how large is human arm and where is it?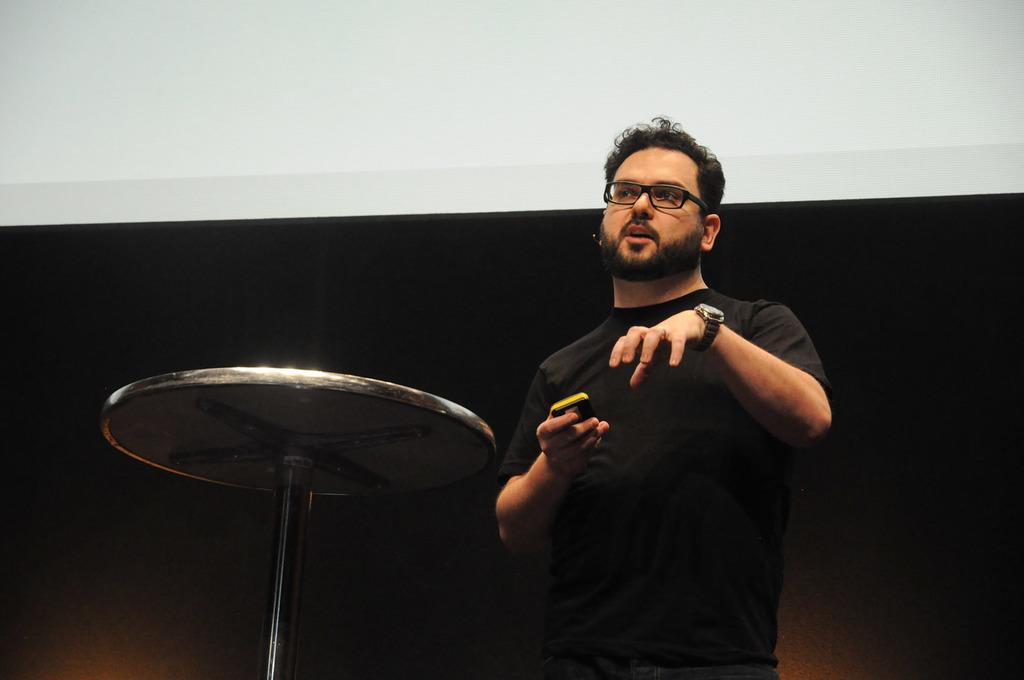
Bounding box: 598:308:844:427.
